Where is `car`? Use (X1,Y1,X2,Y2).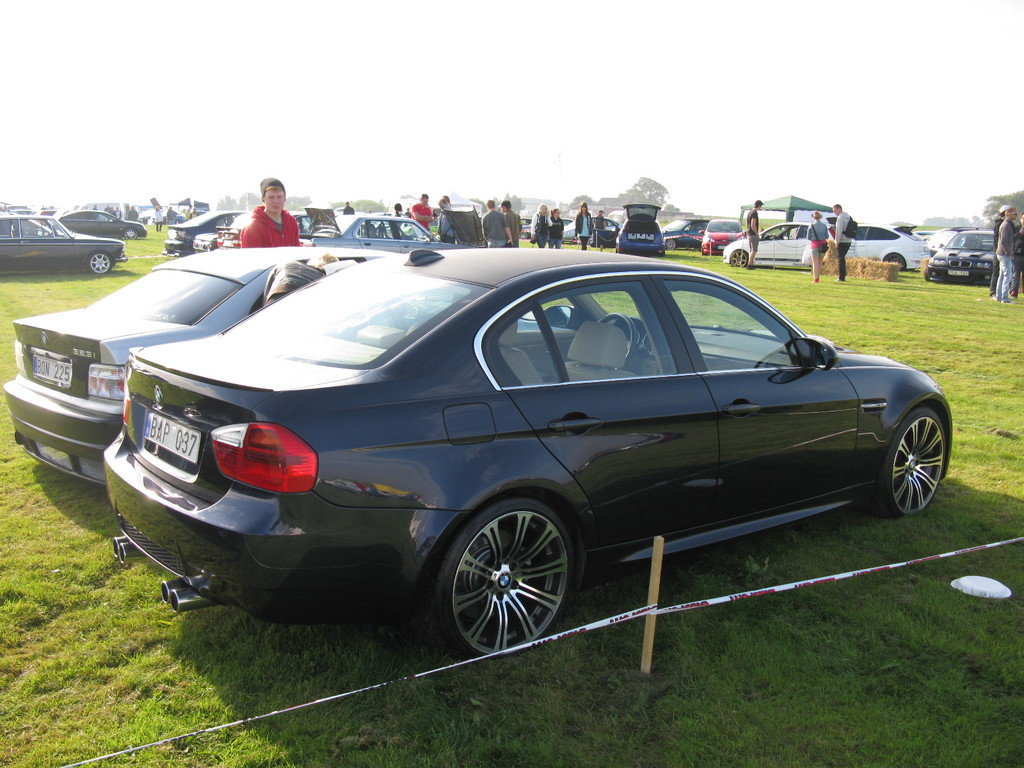
(555,219,622,257).
